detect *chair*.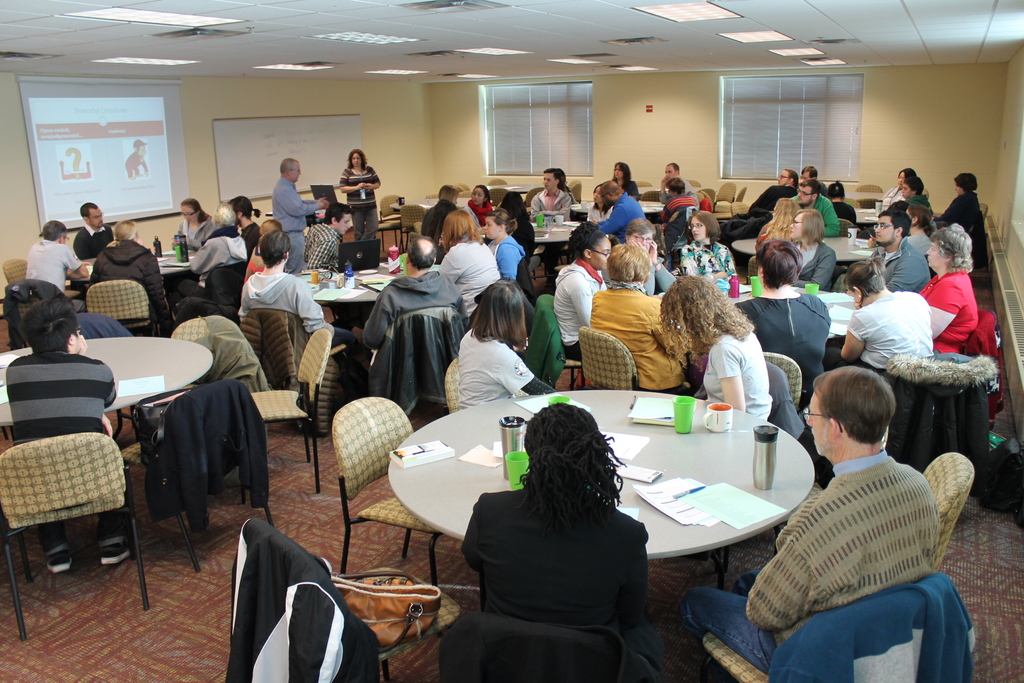
Detected at {"x1": 246, "y1": 328, "x2": 333, "y2": 477}.
